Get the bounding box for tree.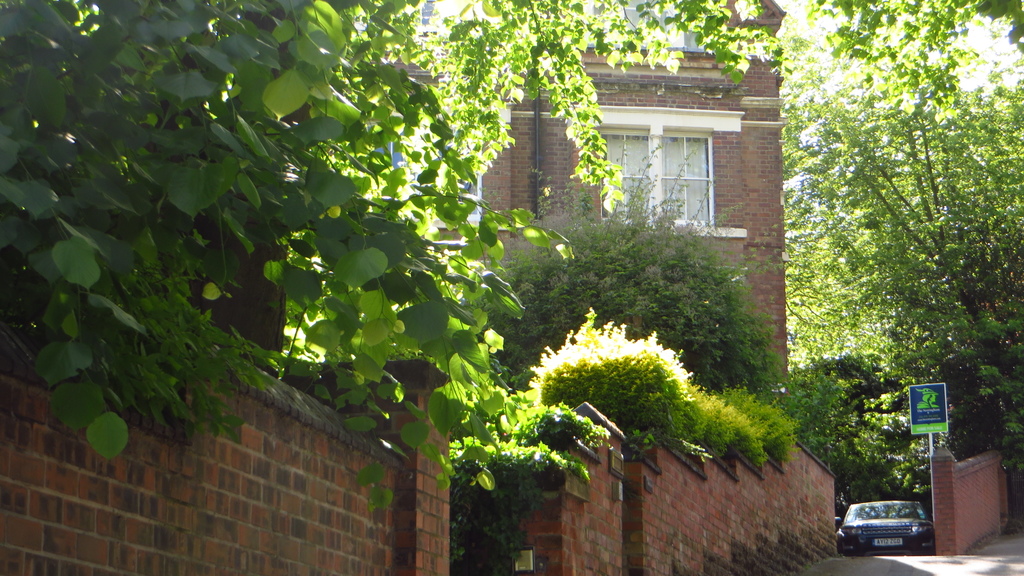
pyautogui.locateOnScreen(356, 0, 1023, 197).
